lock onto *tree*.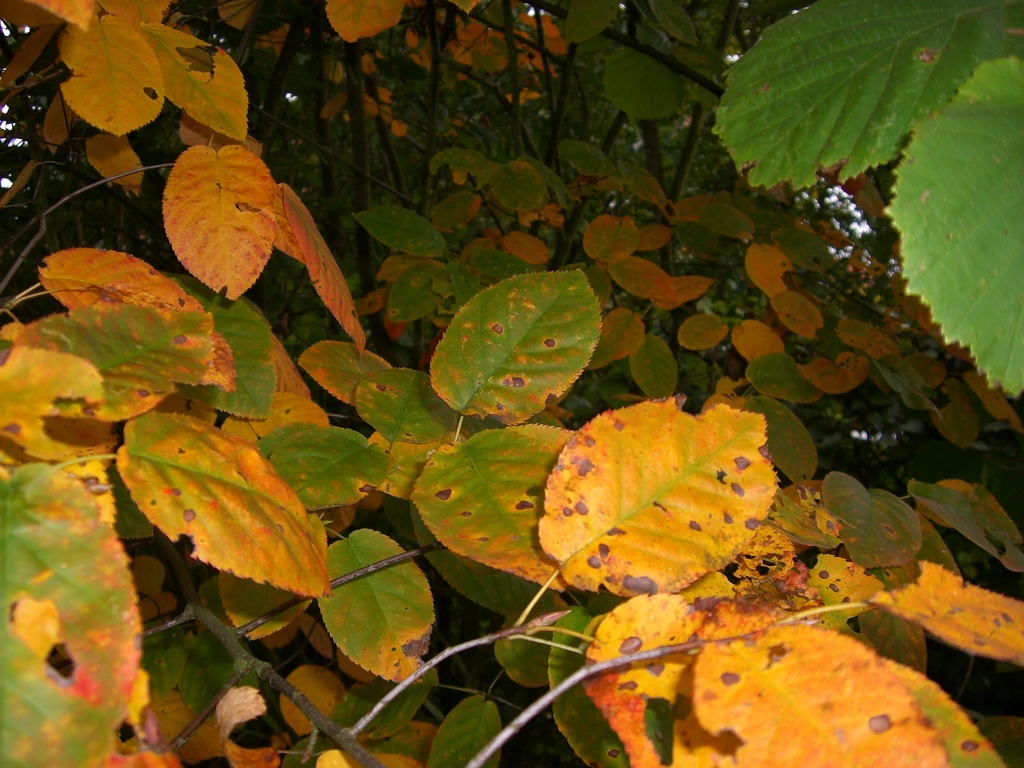
Locked: bbox(0, 0, 1023, 767).
